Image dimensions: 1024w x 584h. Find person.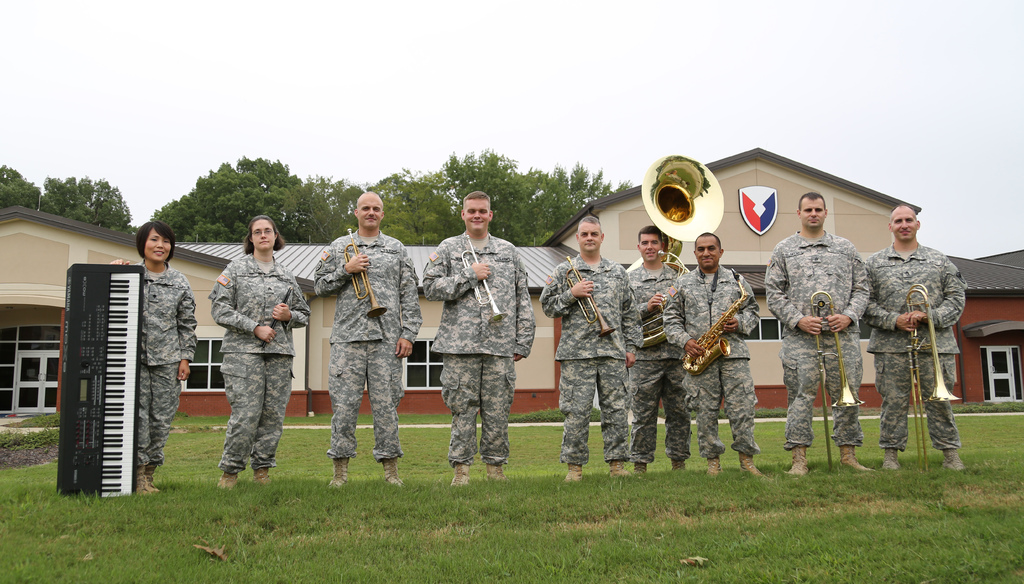
bbox(758, 192, 867, 480).
